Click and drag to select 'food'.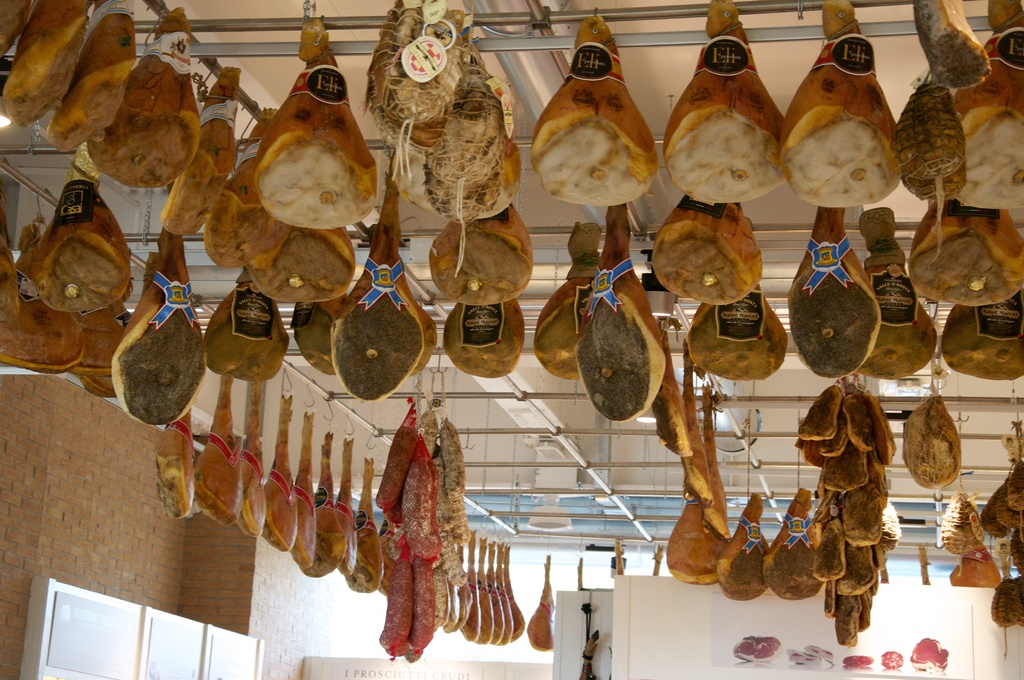
Selection: (left=786, top=206, right=886, bottom=382).
